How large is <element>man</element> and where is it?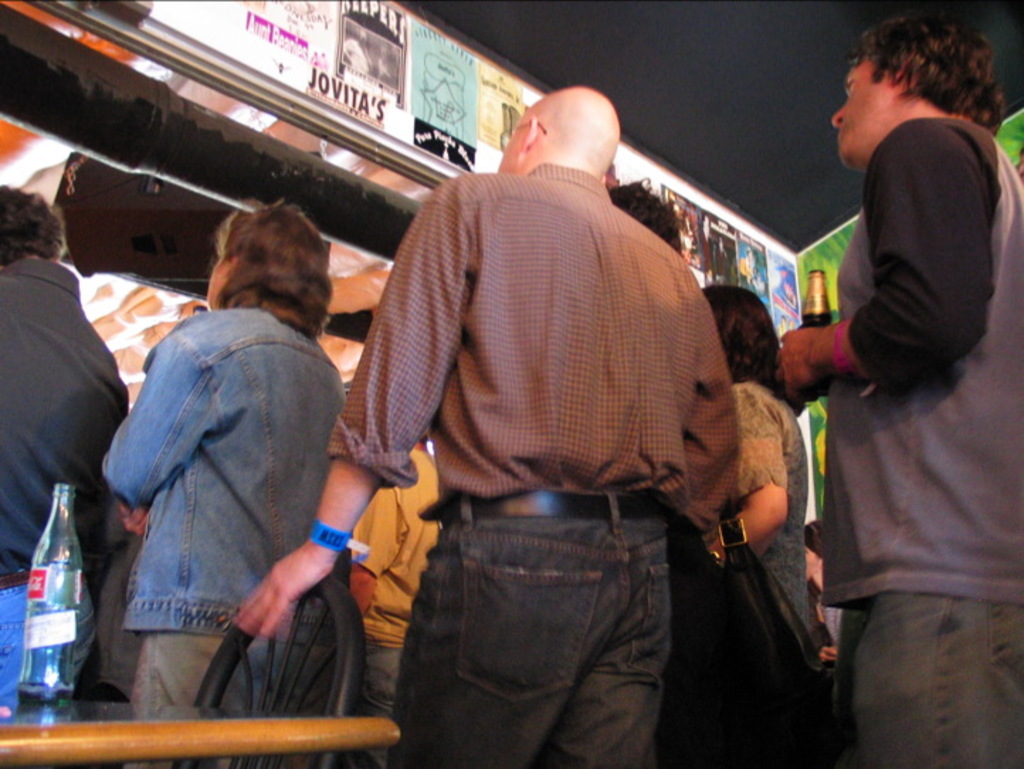
Bounding box: {"left": 345, "top": 433, "right": 445, "bottom": 768}.
